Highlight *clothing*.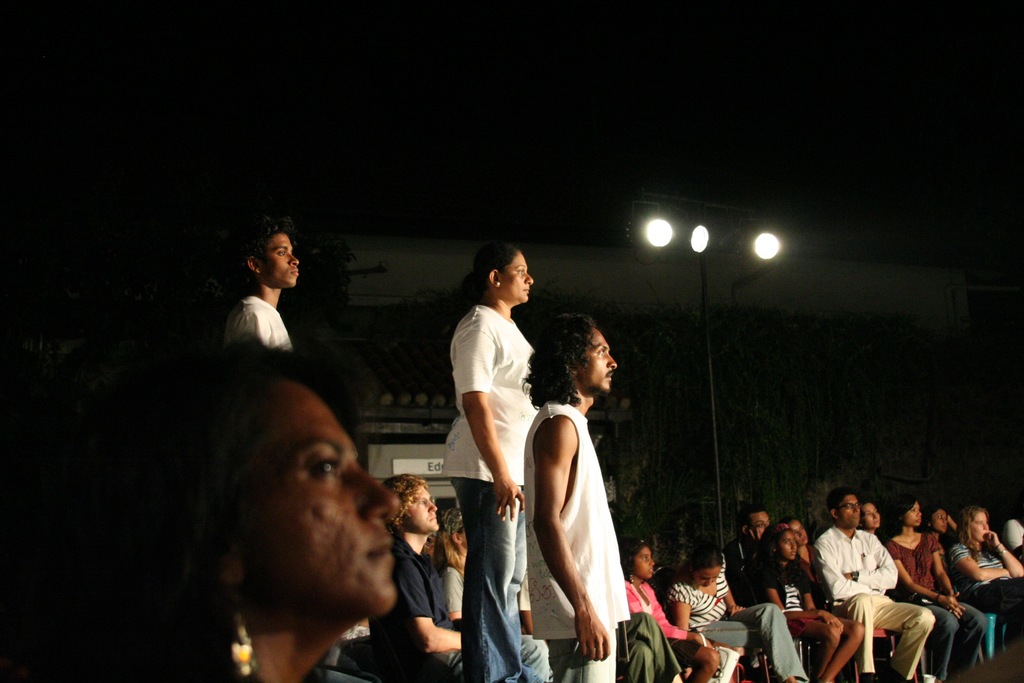
Highlighted region: pyautogui.locateOnScreen(664, 582, 799, 682).
